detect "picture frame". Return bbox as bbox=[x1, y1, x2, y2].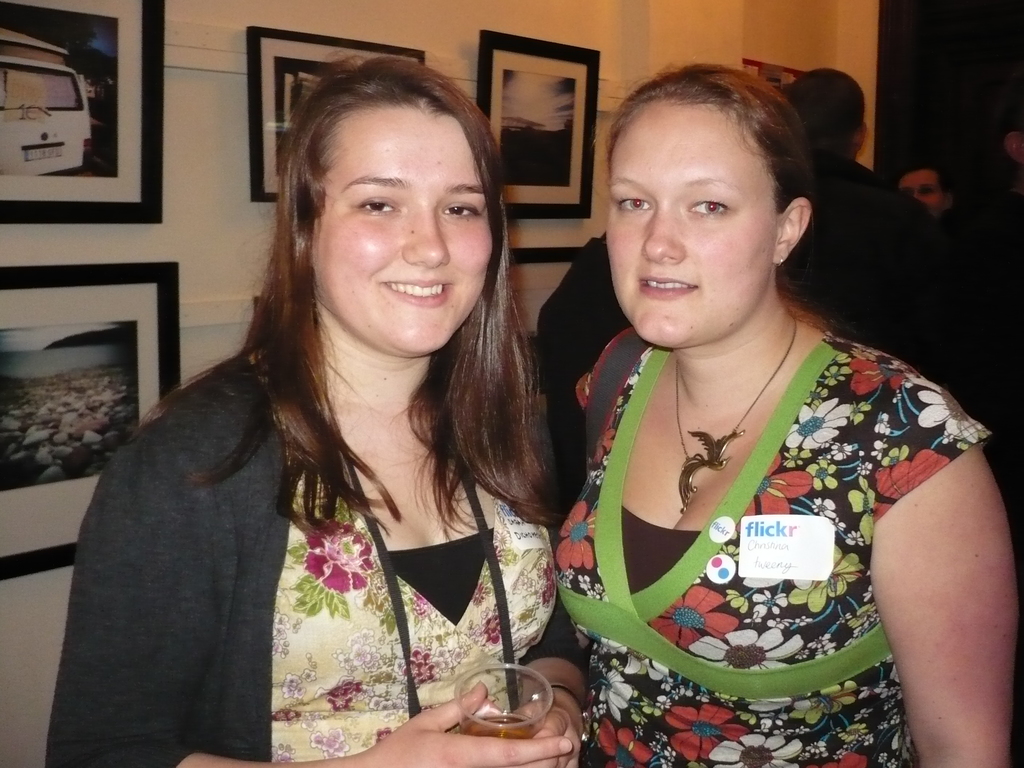
bbox=[0, 259, 179, 580].
